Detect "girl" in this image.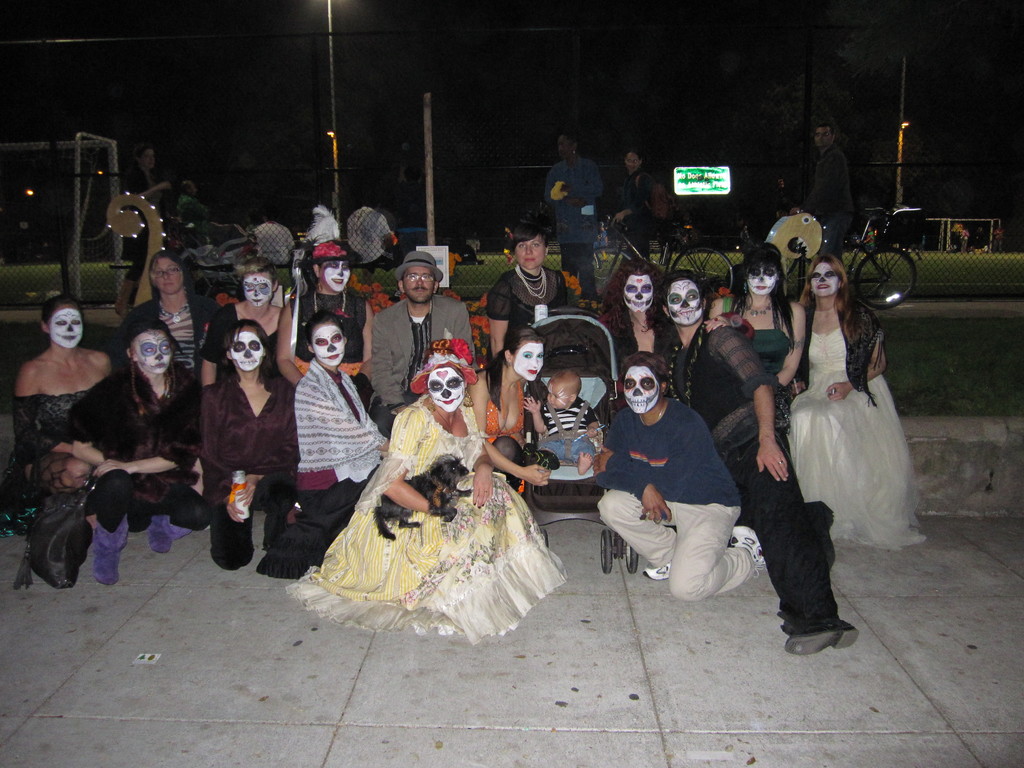
Detection: (left=257, top=311, right=386, bottom=579).
